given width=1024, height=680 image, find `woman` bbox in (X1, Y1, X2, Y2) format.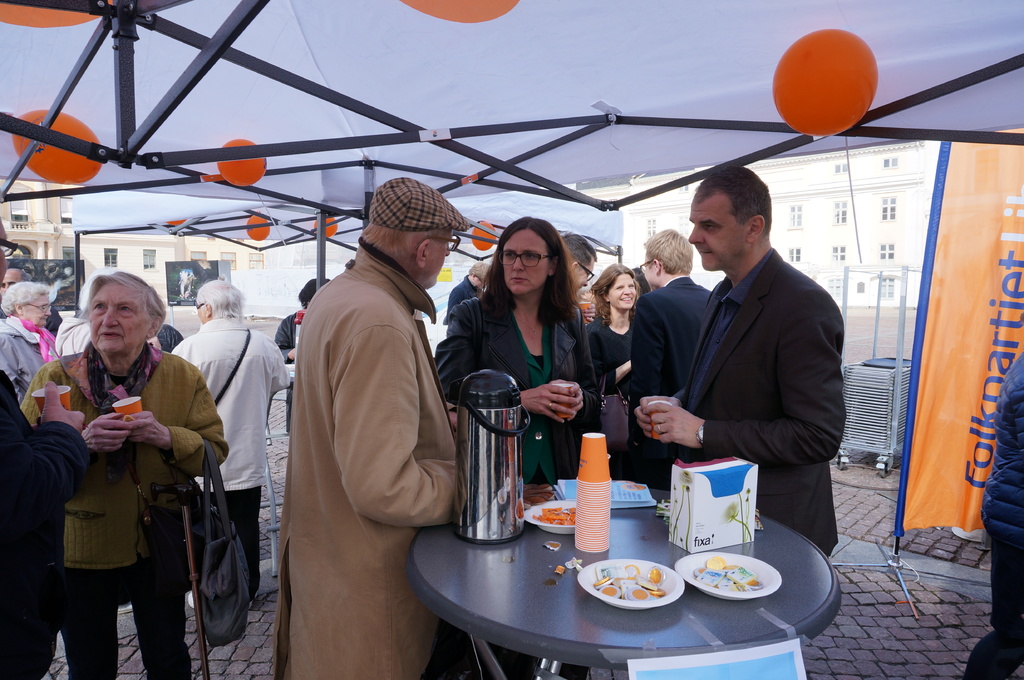
(0, 271, 58, 418).
